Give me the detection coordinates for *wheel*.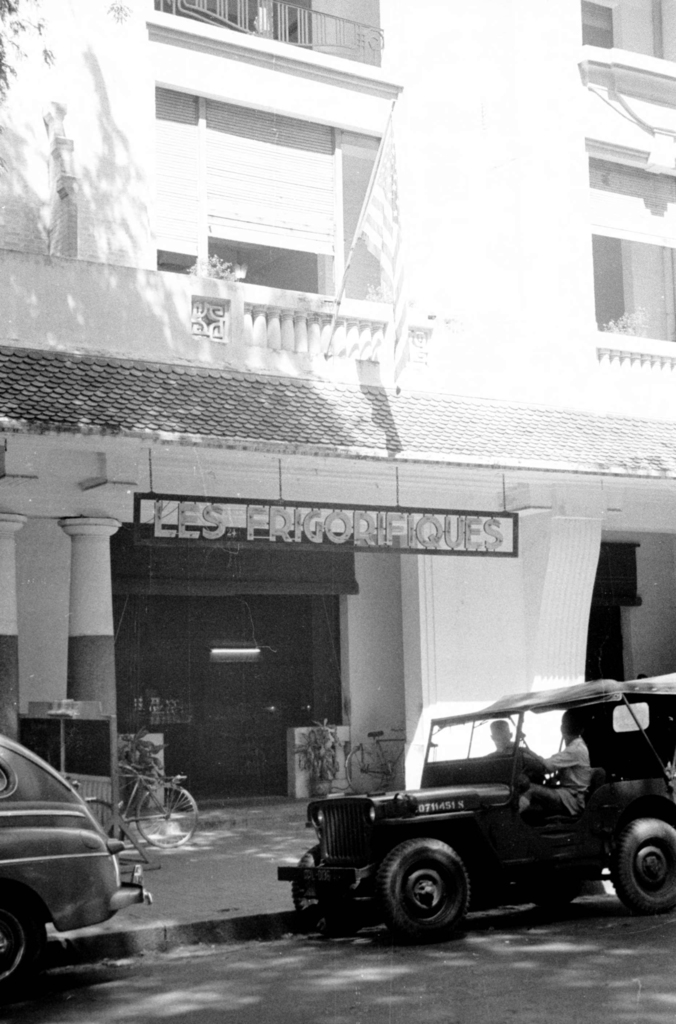
<region>0, 898, 45, 994</region>.
